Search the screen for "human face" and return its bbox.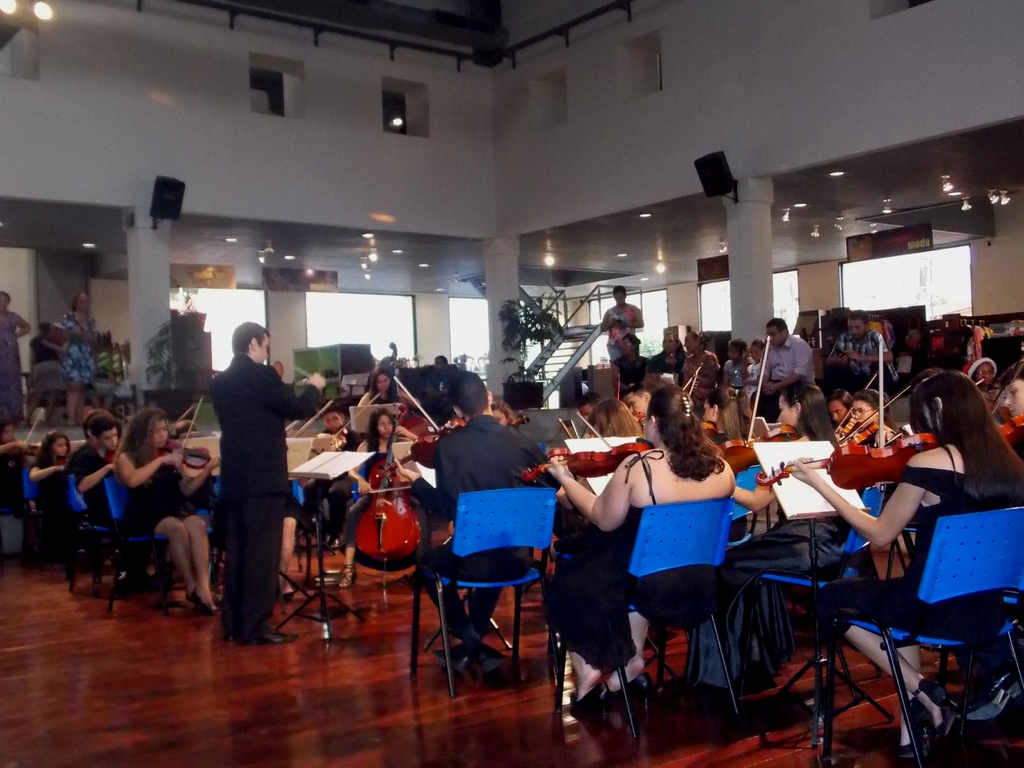
Found: bbox(372, 375, 387, 389).
